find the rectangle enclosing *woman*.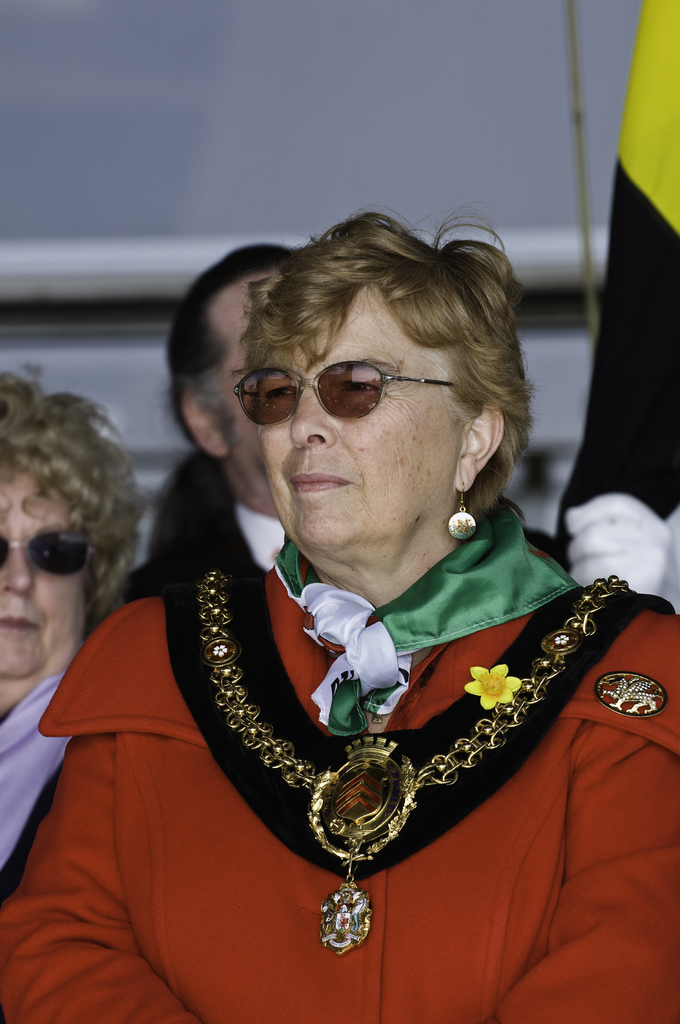
locate(63, 184, 639, 1007).
